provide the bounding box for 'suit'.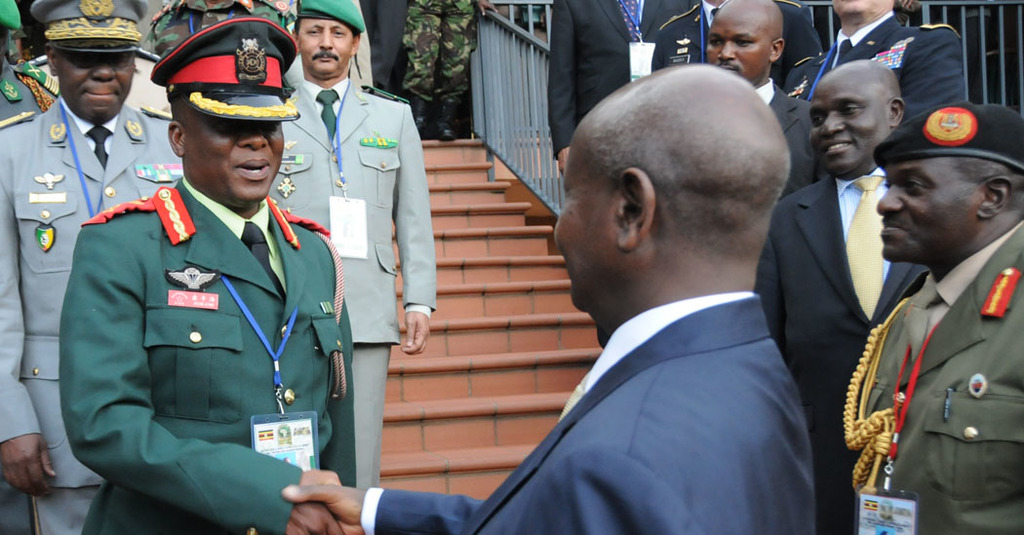
box=[269, 71, 437, 485].
